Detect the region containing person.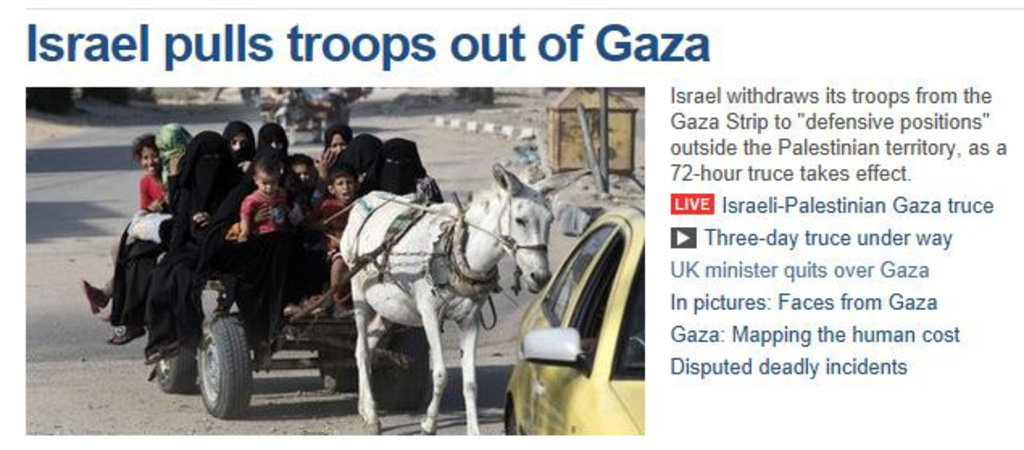
rect(235, 152, 298, 240).
